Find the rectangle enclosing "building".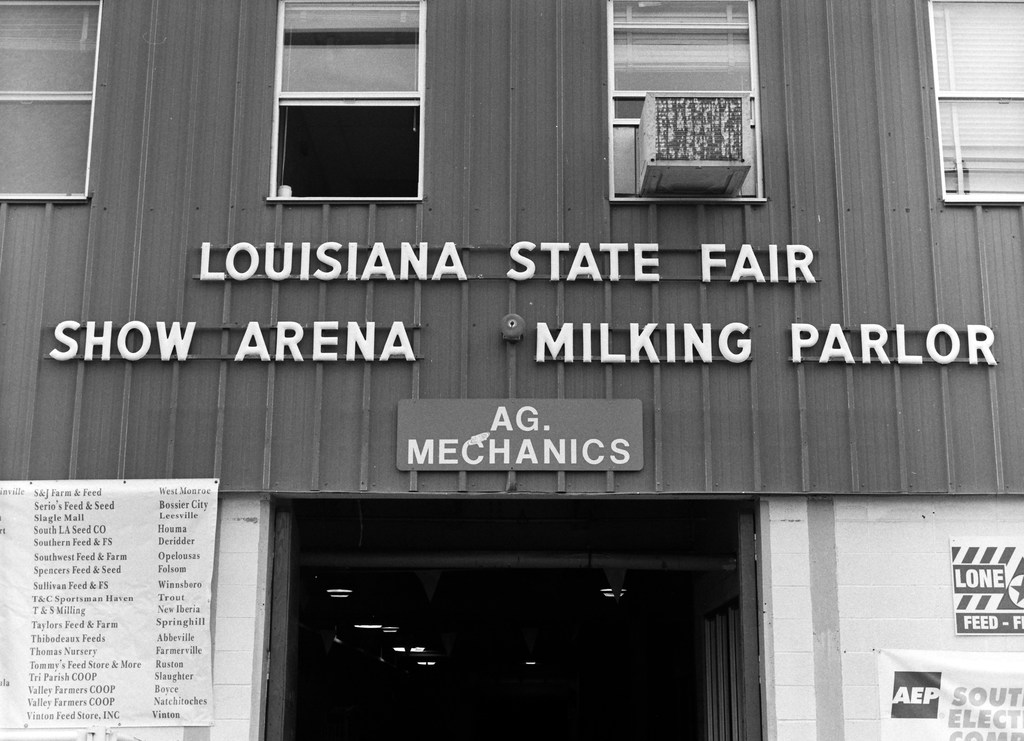
box(0, 0, 1021, 740).
